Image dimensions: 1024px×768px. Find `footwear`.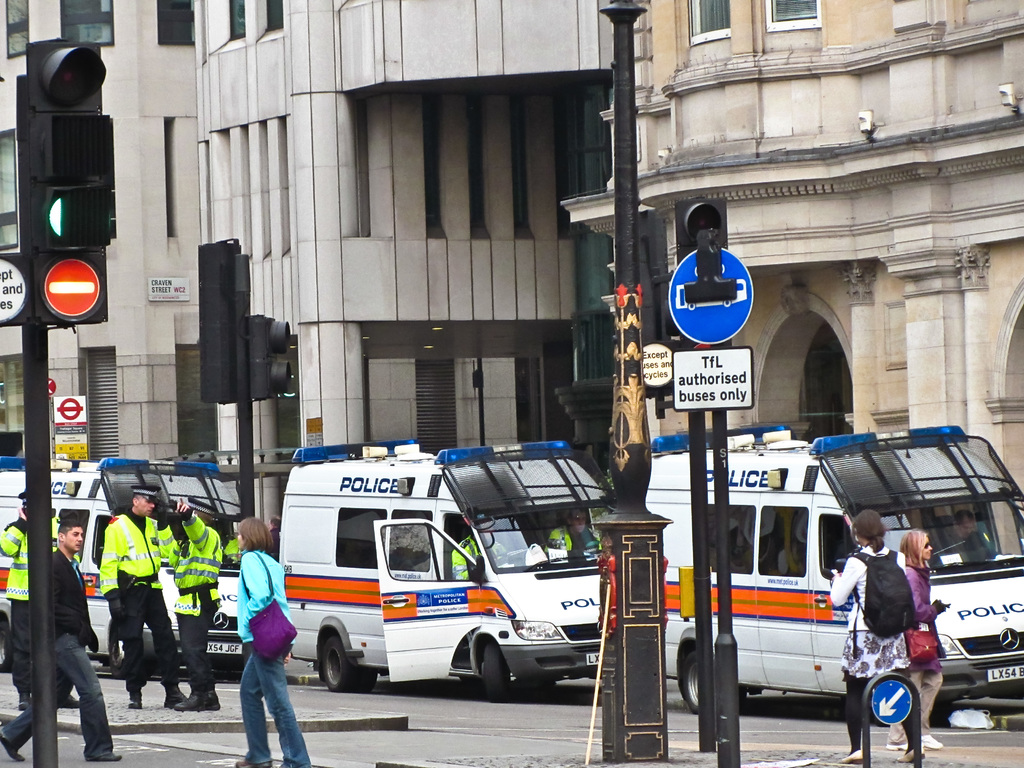
rect(61, 692, 83, 709).
